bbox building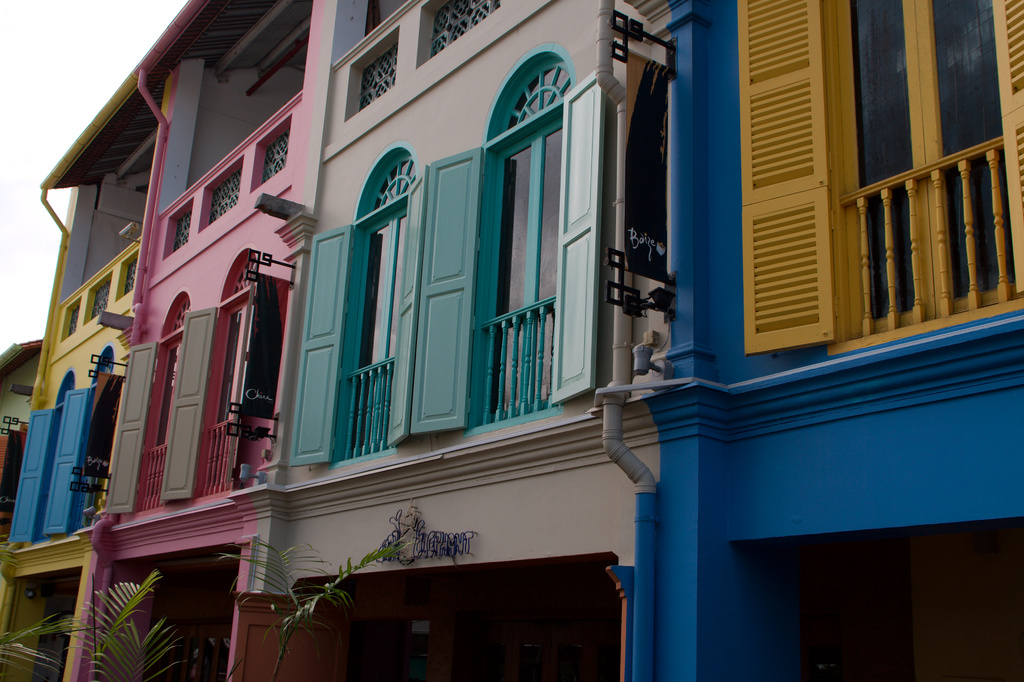
[79, 0, 344, 681]
